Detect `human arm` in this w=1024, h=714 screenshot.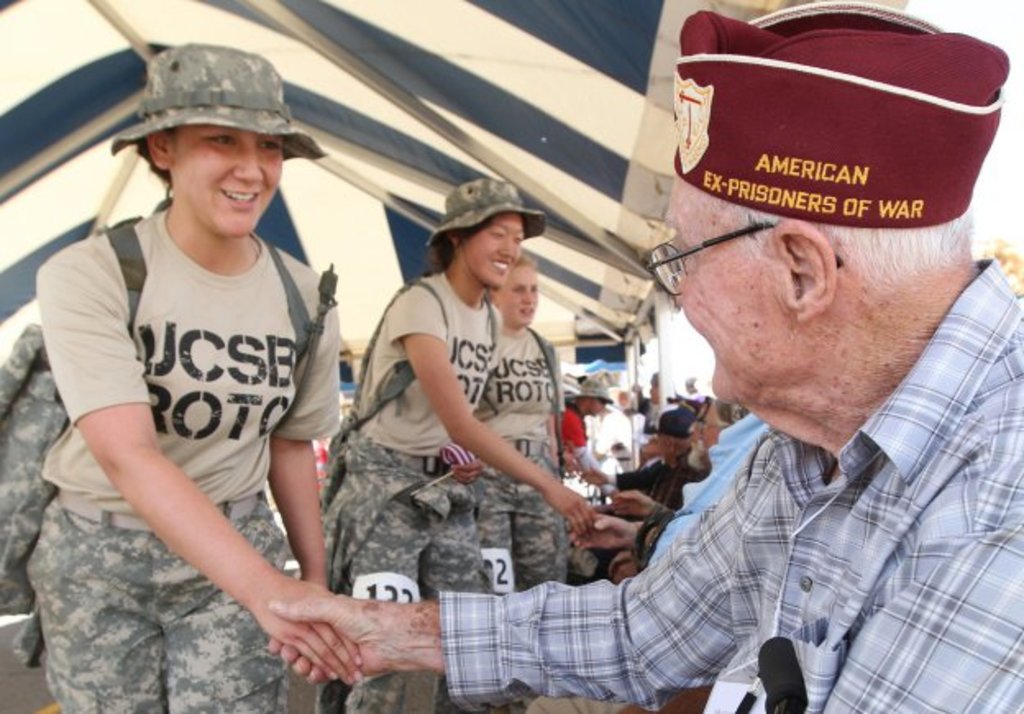
Detection: [left=259, top=425, right=766, bottom=712].
